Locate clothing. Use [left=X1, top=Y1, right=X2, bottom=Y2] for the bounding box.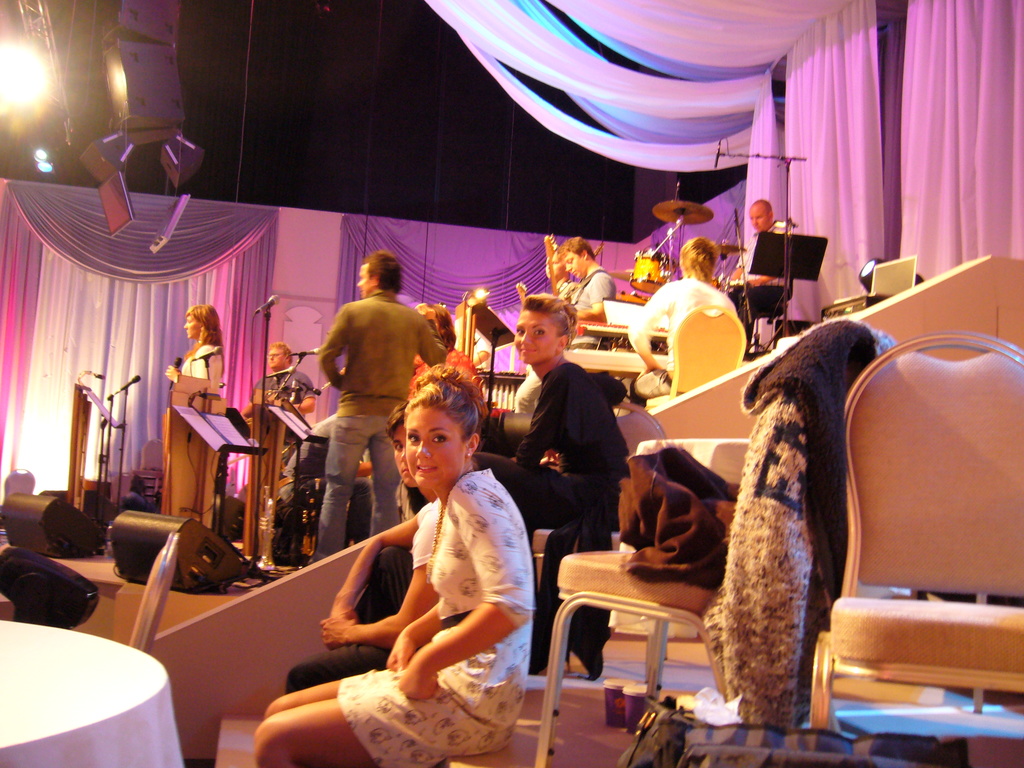
[left=472, top=356, right=630, bottom=525].
